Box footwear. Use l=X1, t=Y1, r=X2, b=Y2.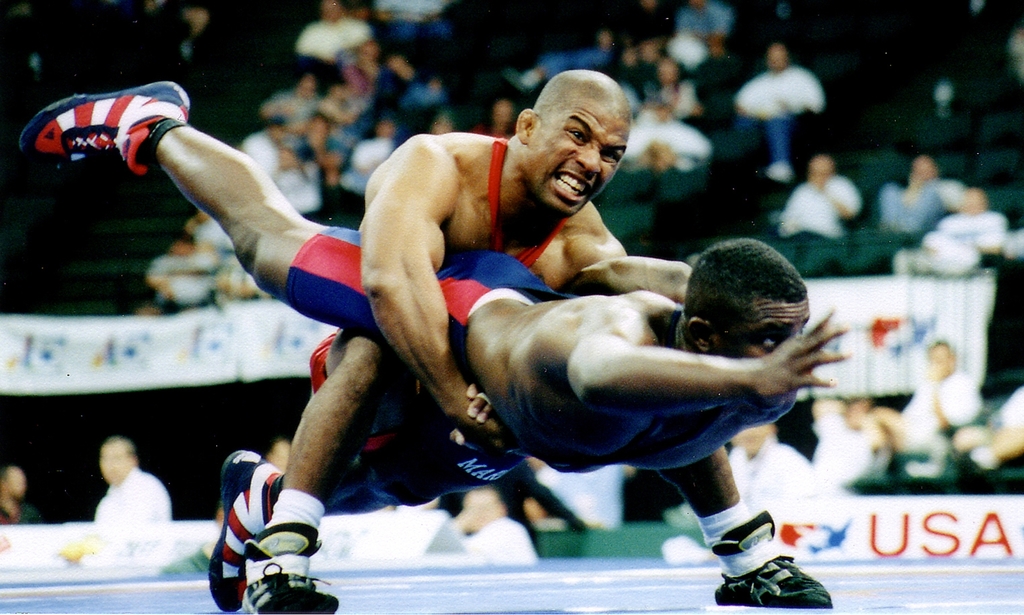
l=204, t=448, r=276, b=608.
